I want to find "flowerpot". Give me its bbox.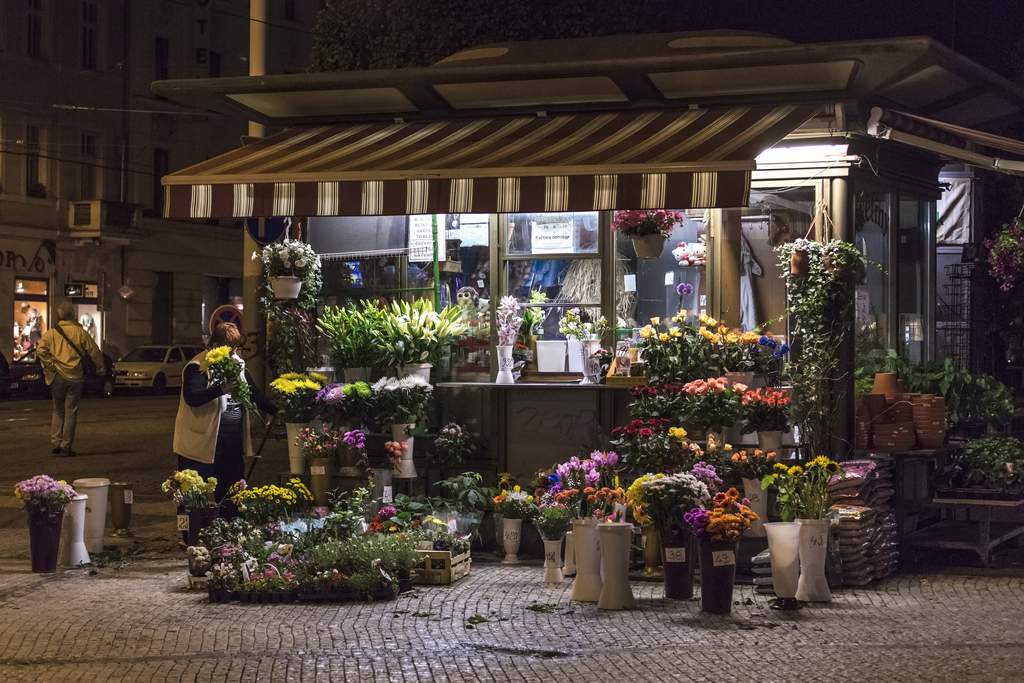
657, 532, 696, 595.
